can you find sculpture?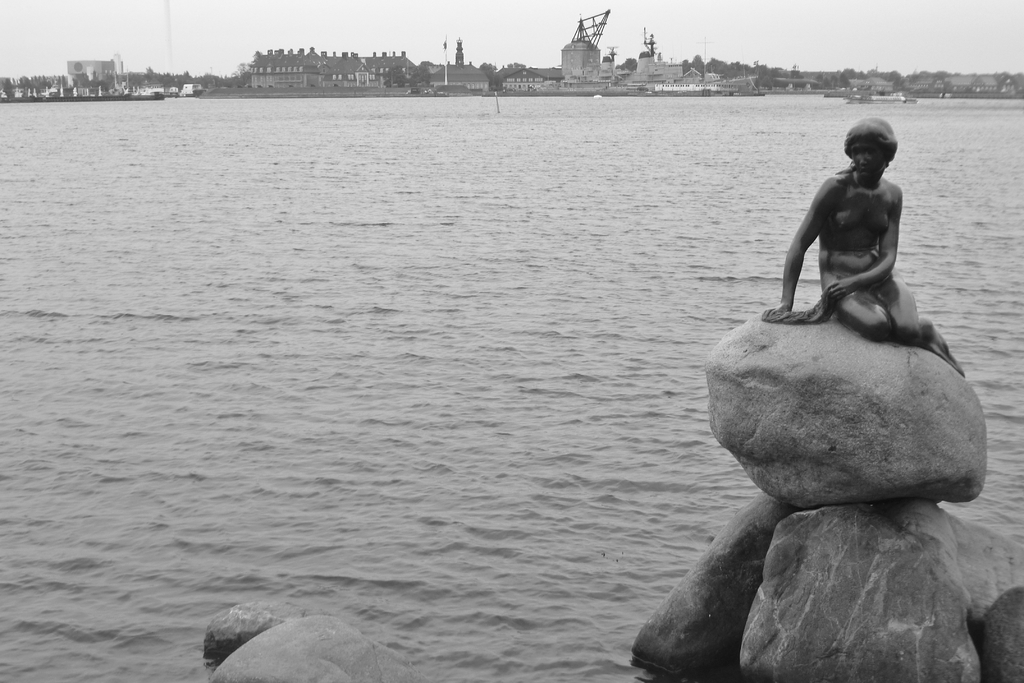
Yes, bounding box: Rect(750, 119, 970, 375).
